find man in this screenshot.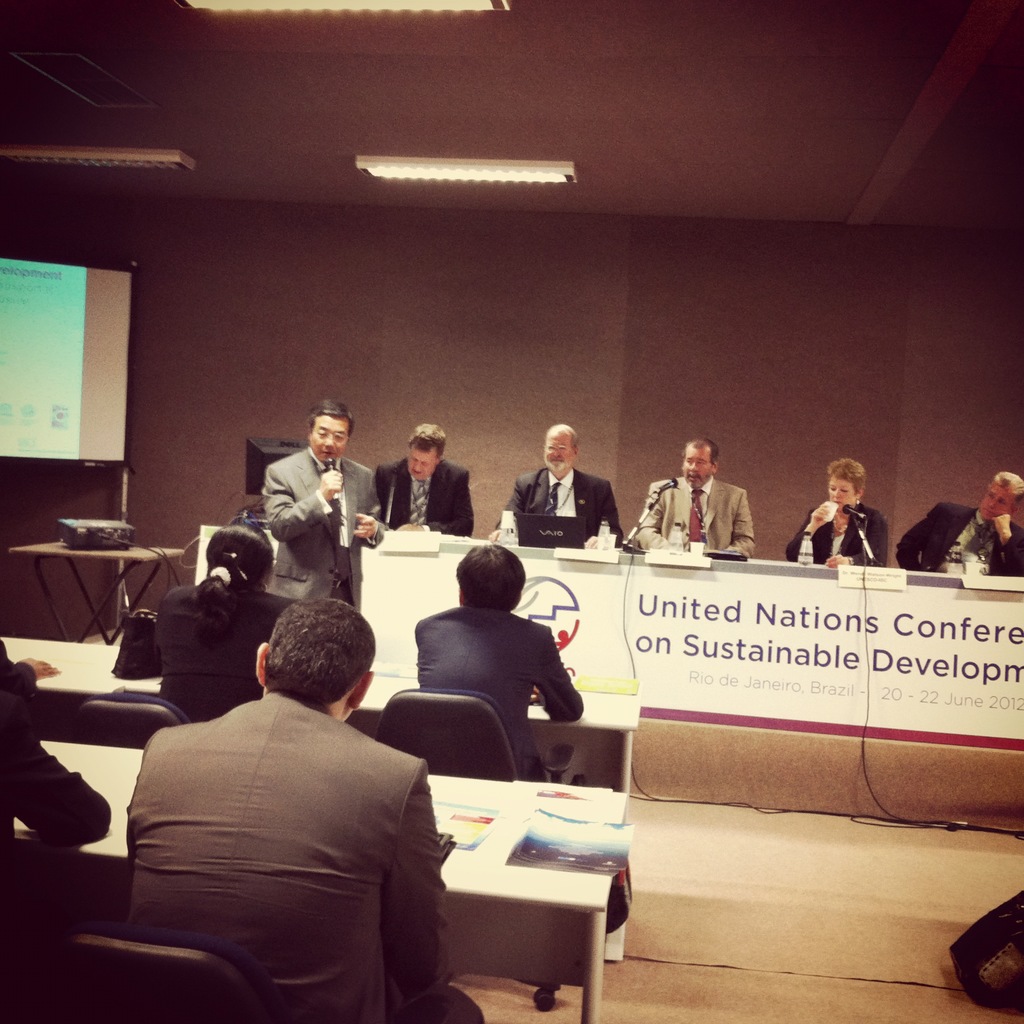
The bounding box for man is [left=485, top=419, right=625, bottom=547].
